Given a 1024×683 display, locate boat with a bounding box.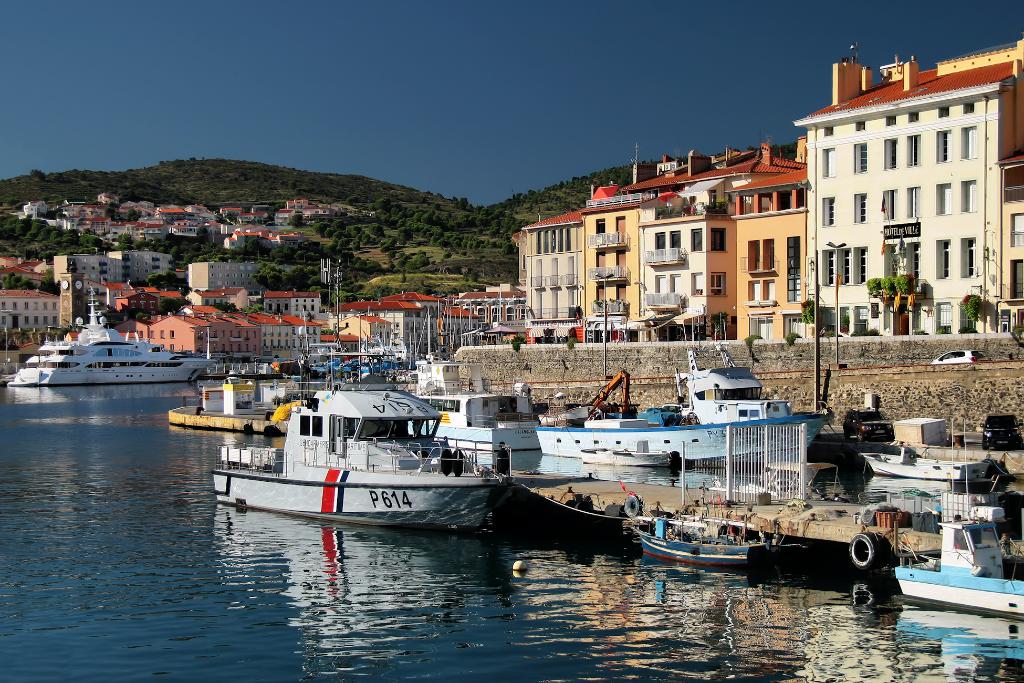
Located: [580,447,677,473].
